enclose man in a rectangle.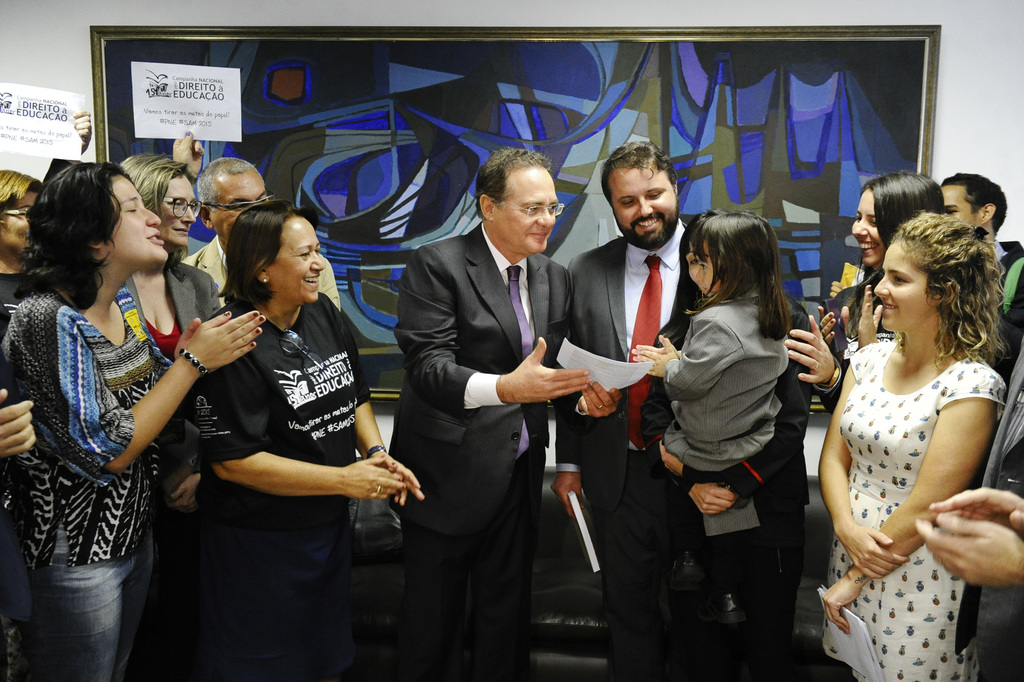
(x1=936, y1=170, x2=1023, y2=387).
